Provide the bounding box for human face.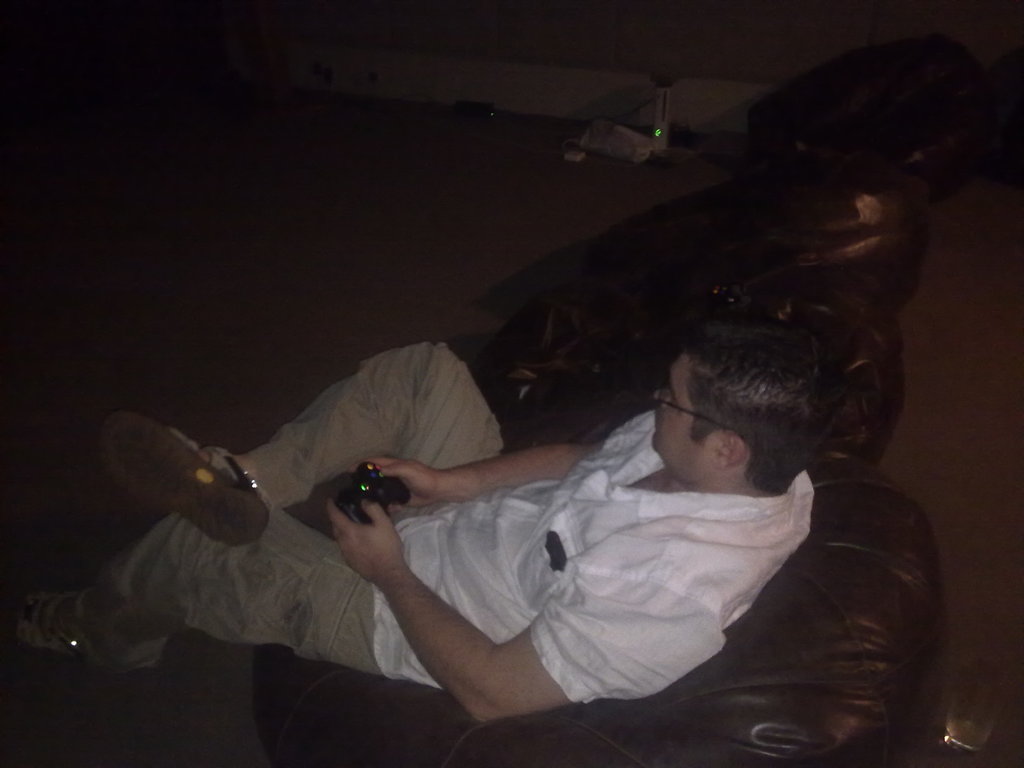
<region>652, 348, 701, 476</region>.
